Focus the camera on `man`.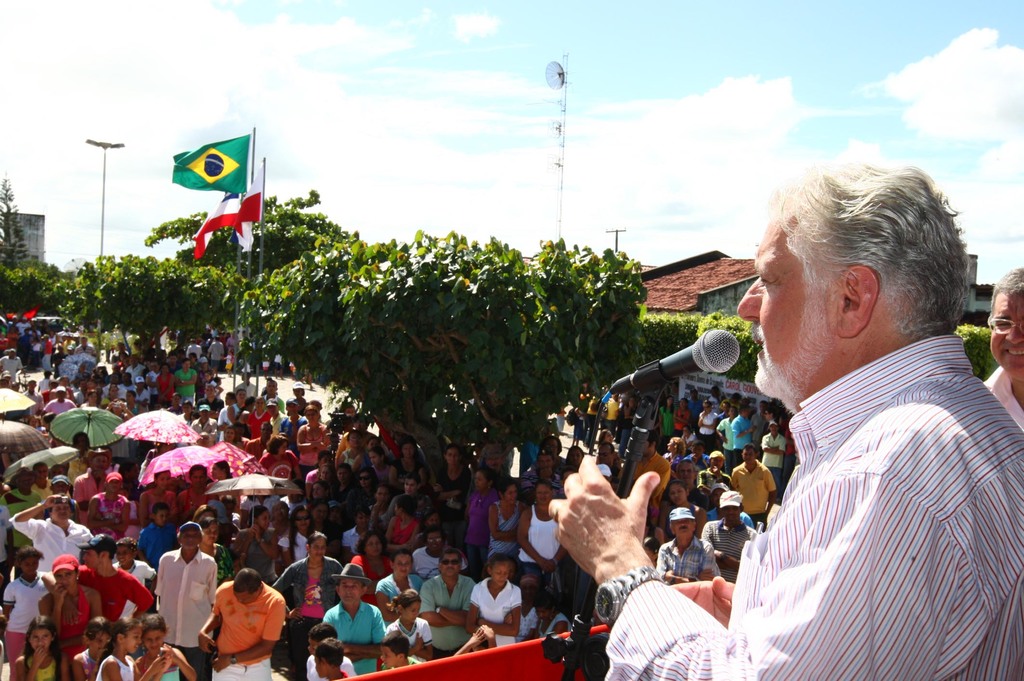
Focus region: locate(75, 533, 154, 625).
